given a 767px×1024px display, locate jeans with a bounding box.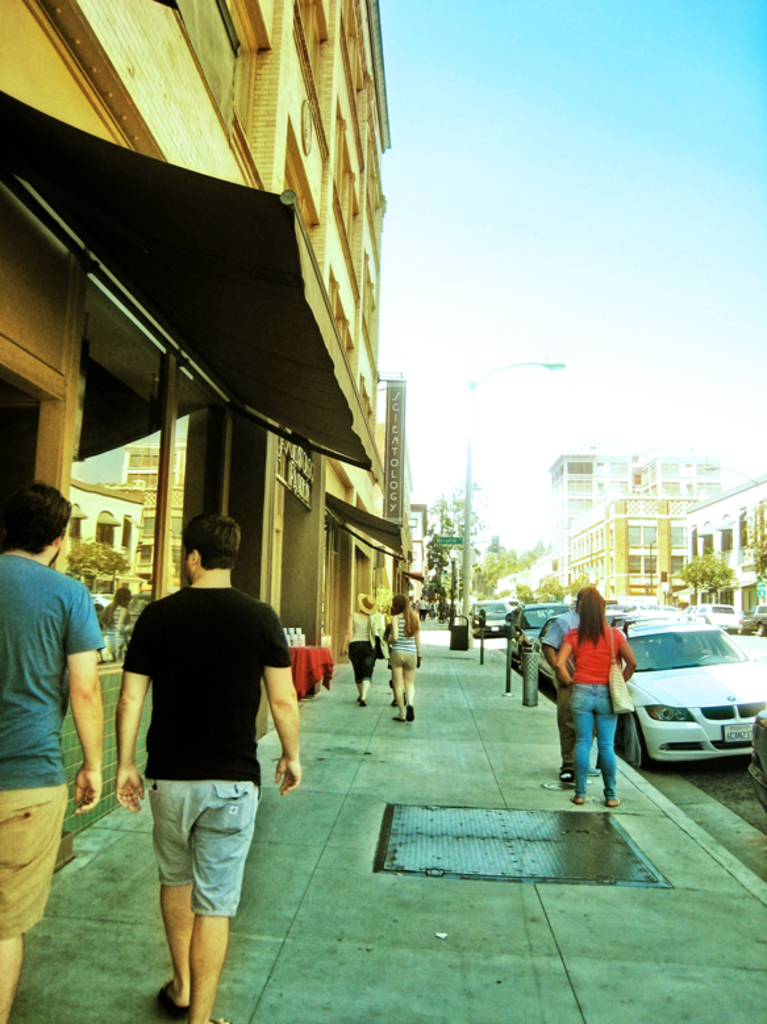
Located: (563, 700, 638, 791).
